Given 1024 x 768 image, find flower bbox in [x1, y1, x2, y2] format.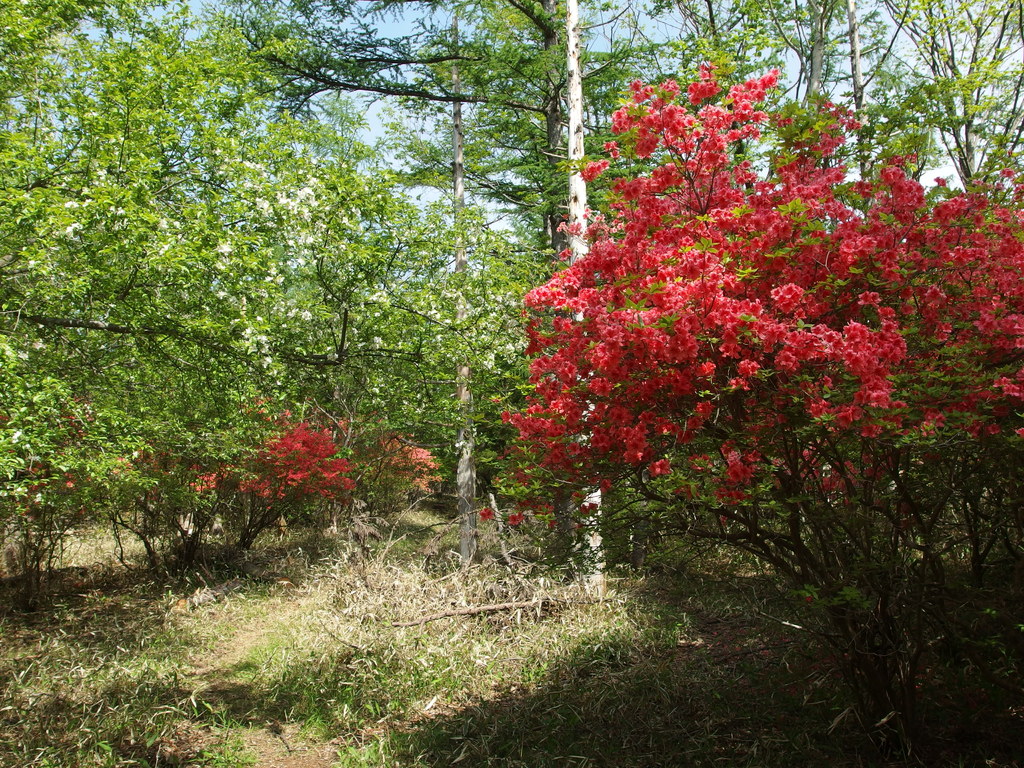
[30, 338, 45, 356].
